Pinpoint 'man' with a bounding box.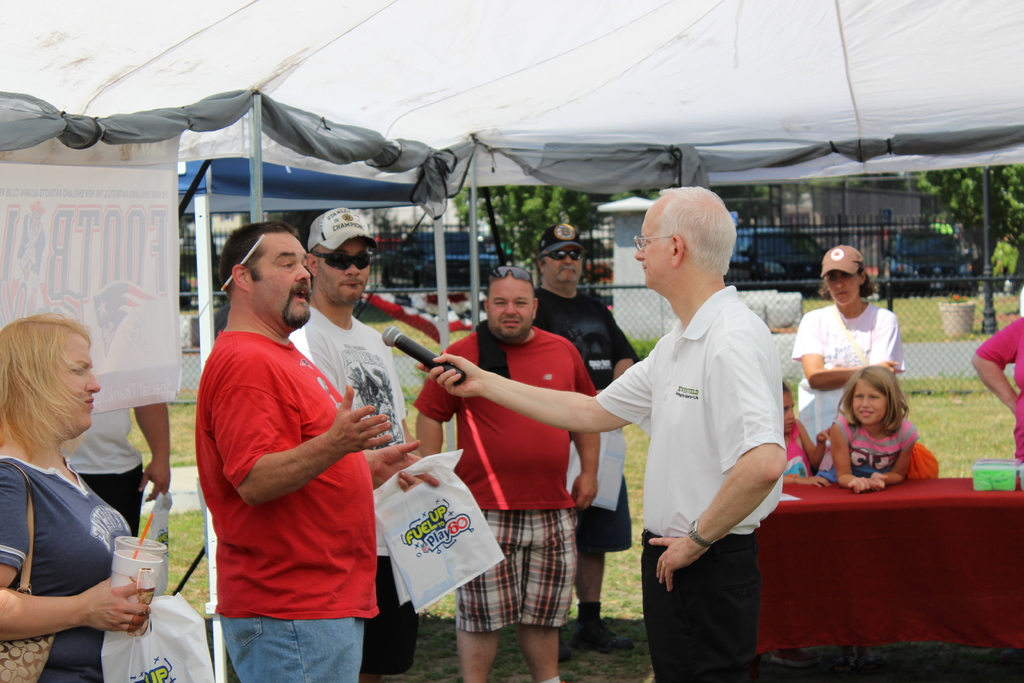
bbox(414, 267, 596, 682).
